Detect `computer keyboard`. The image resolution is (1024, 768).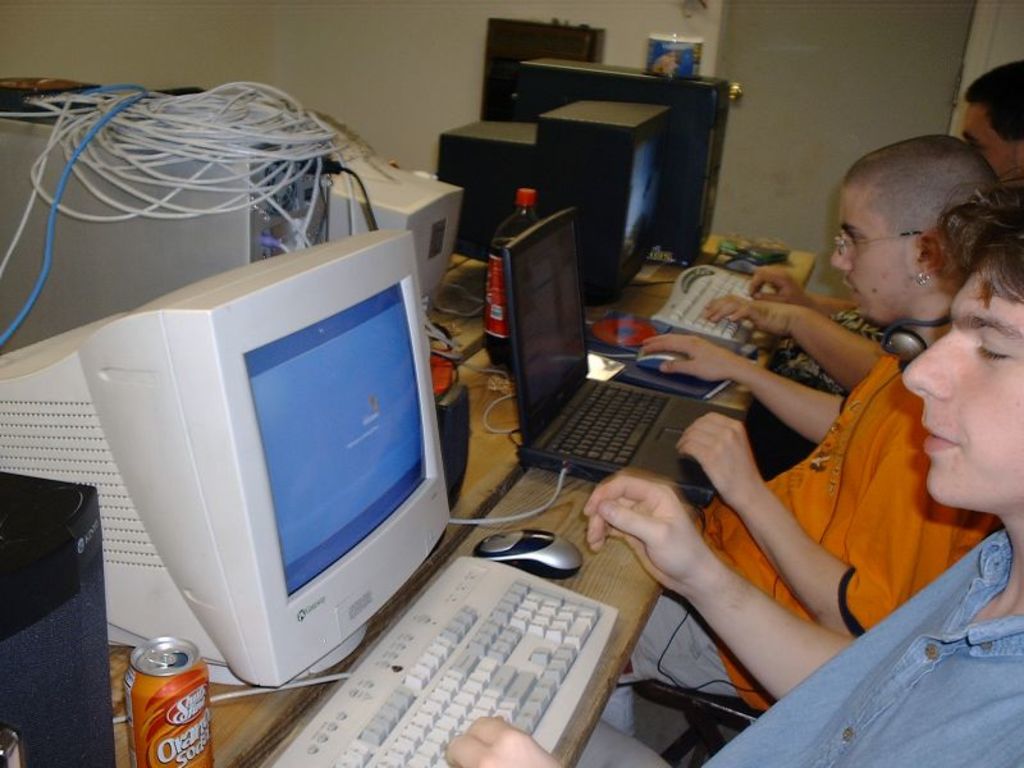
[x1=271, y1=556, x2=620, y2=767].
